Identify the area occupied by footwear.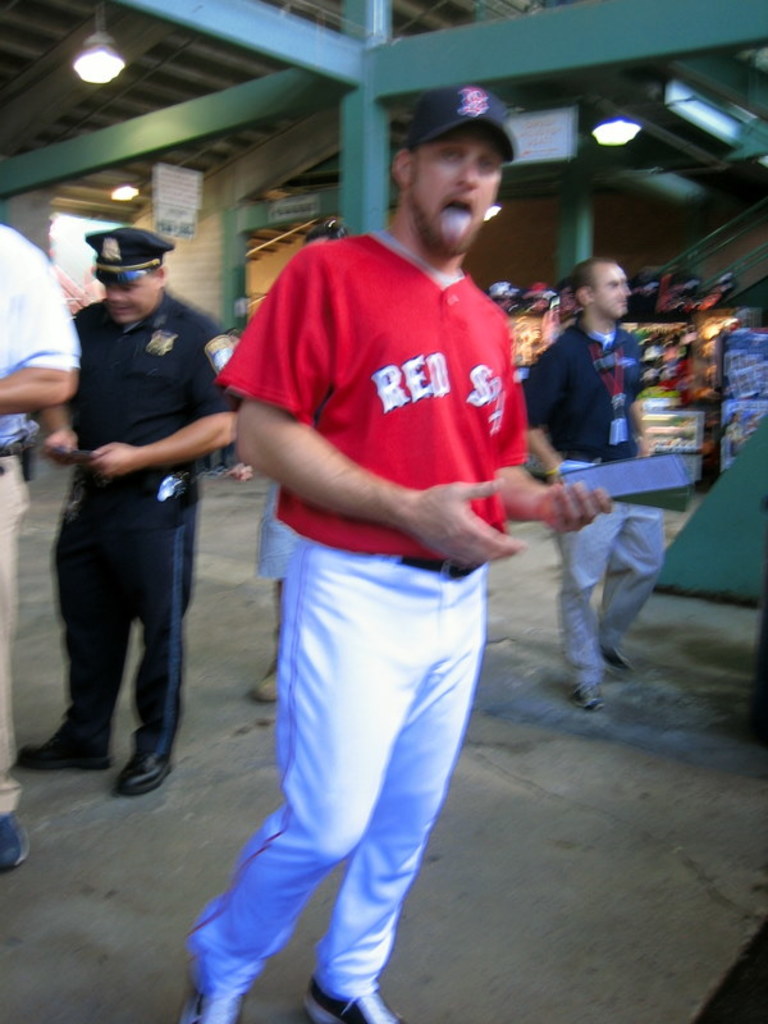
Area: pyautogui.locateOnScreen(244, 669, 284, 709).
